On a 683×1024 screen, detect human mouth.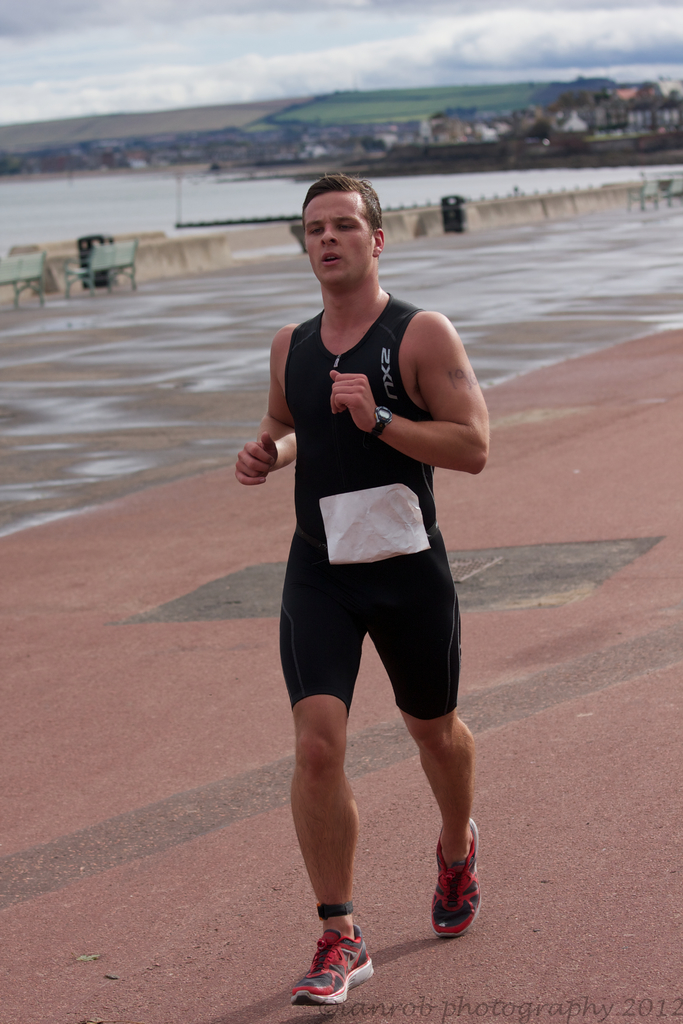
locate(321, 250, 340, 269).
